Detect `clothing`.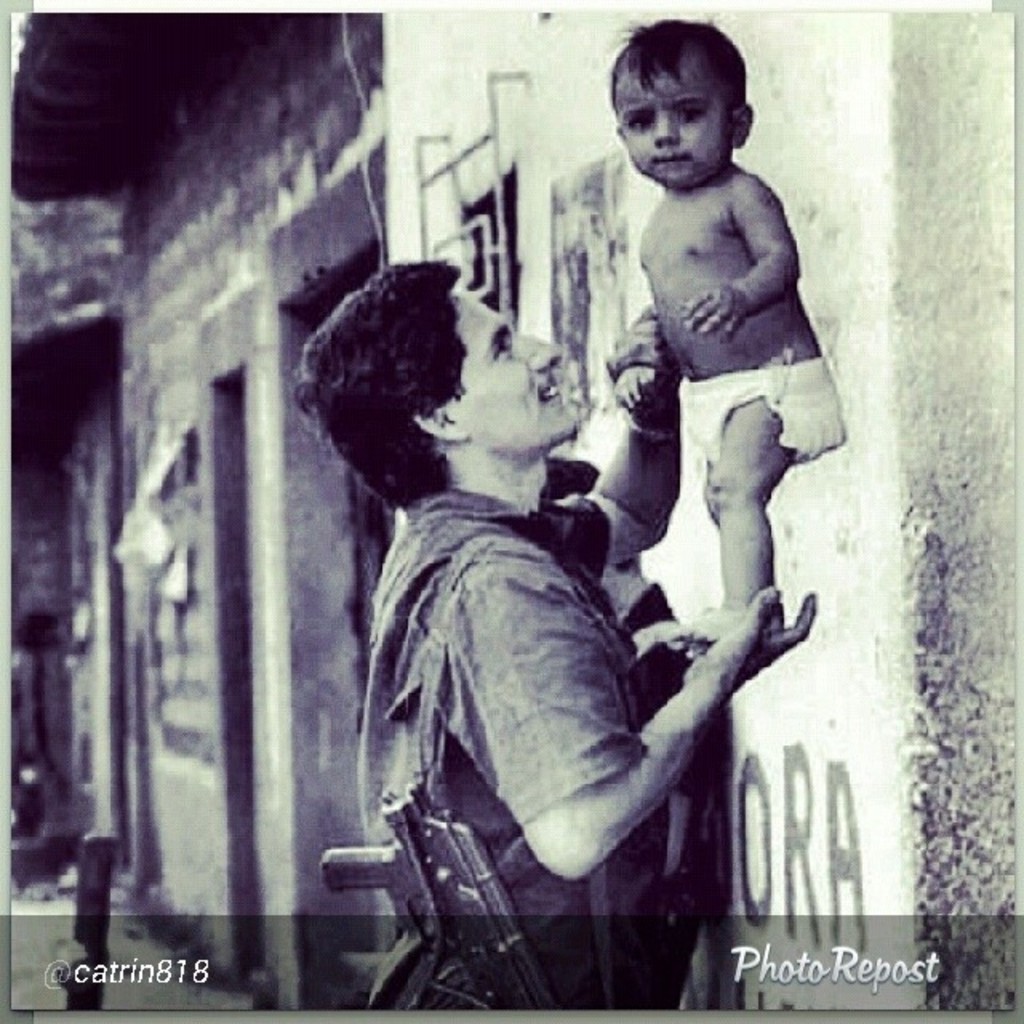
Detected at box(330, 342, 782, 973).
